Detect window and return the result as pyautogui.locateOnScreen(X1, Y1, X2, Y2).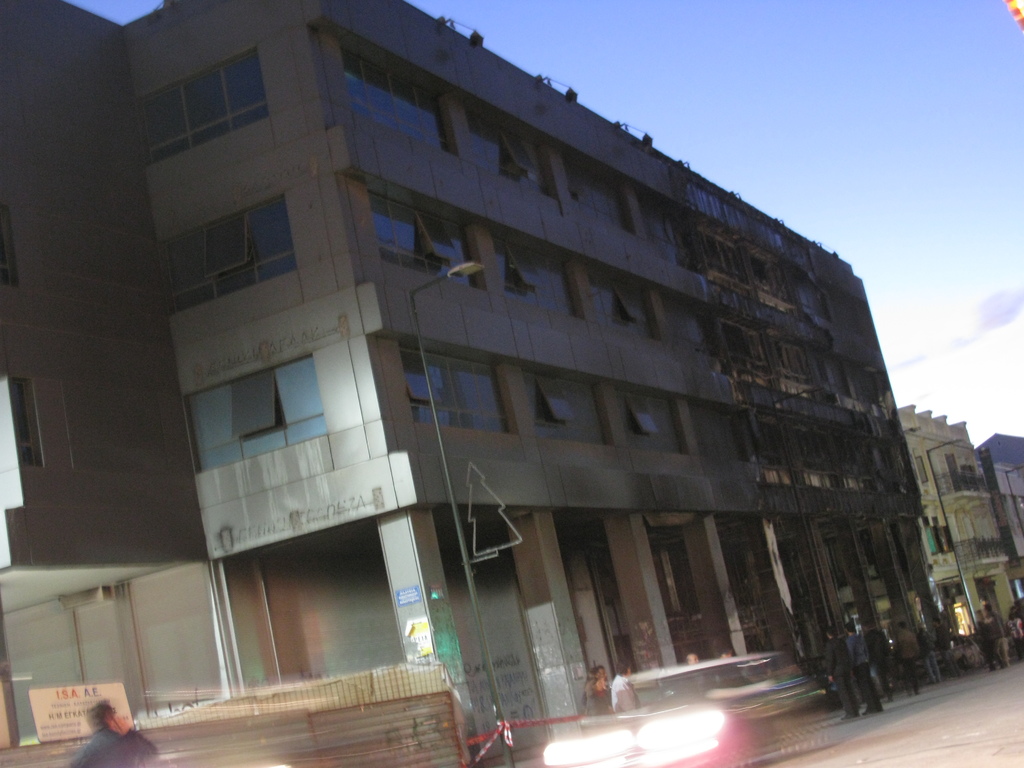
pyautogui.locateOnScreen(563, 158, 616, 219).
